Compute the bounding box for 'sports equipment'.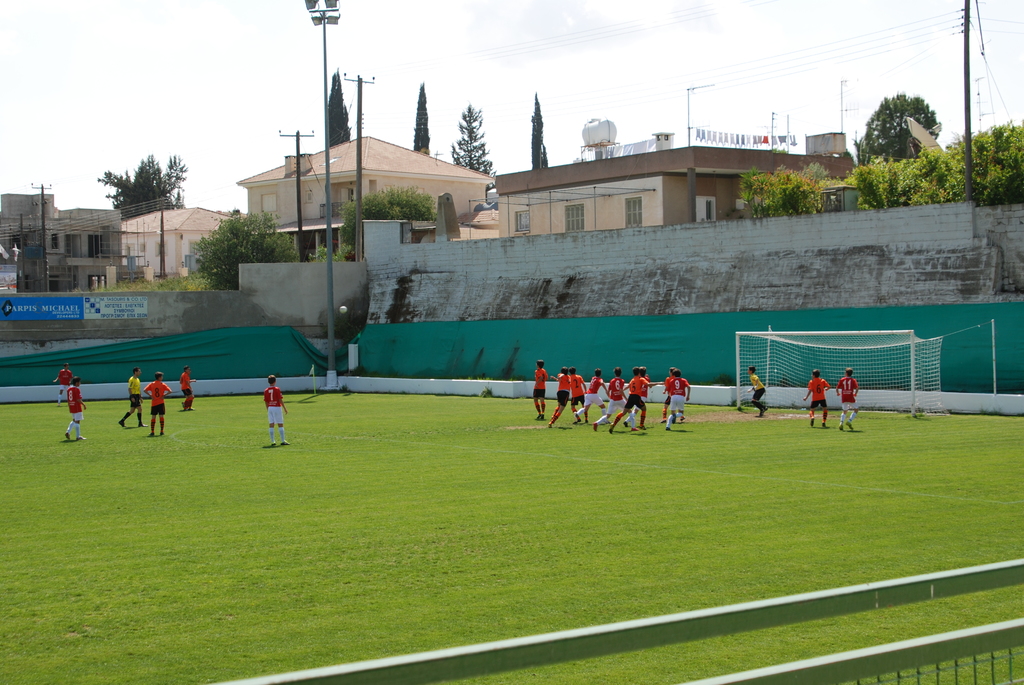
bbox(76, 435, 86, 441).
